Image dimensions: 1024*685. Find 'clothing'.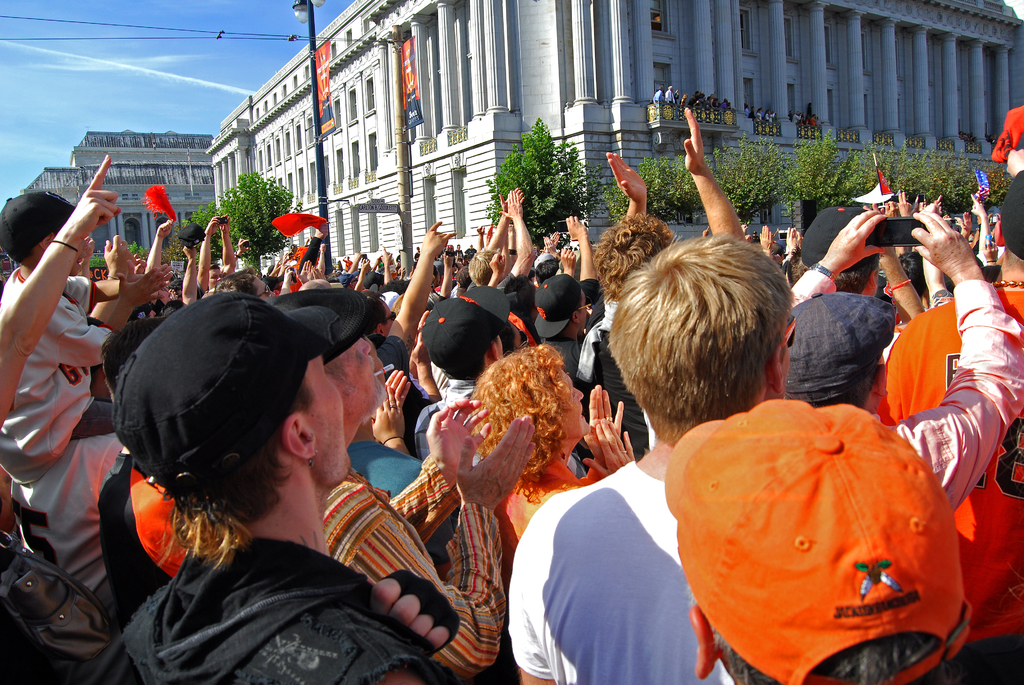
[left=420, top=382, right=587, bottom=472].
